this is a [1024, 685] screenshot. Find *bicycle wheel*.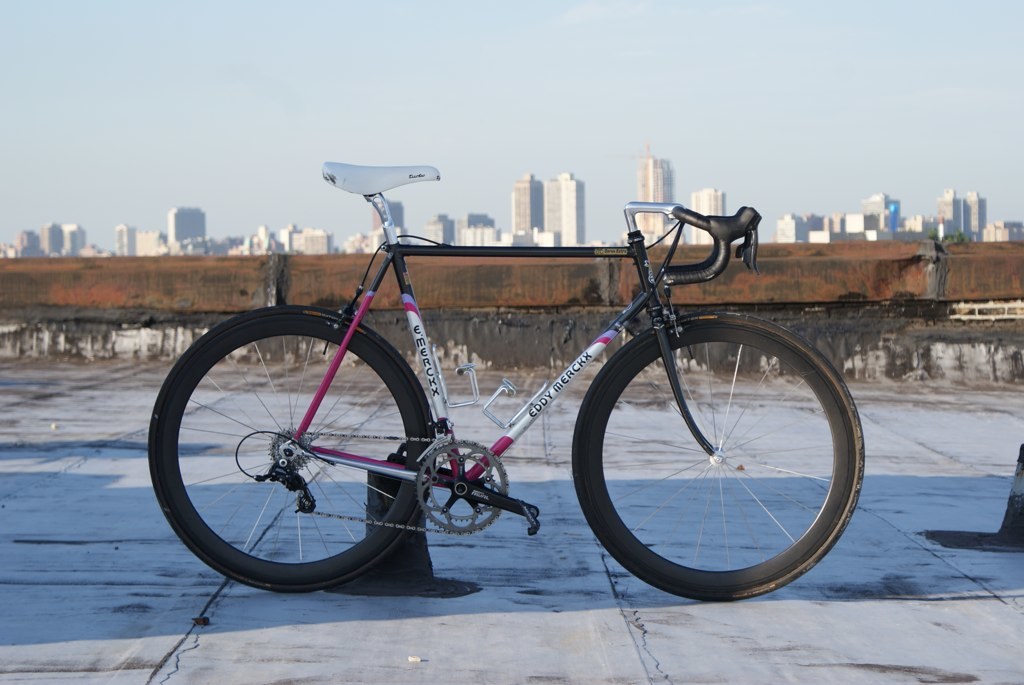
Bounding box: crop(565, 307, 865, 602).
